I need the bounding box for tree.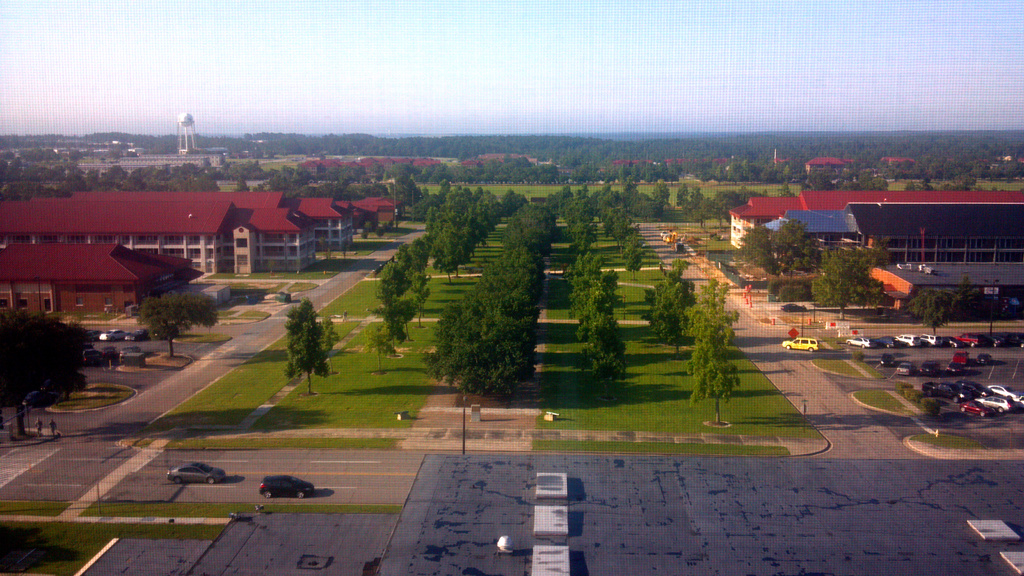
Here it is: (362,225,427,377).
